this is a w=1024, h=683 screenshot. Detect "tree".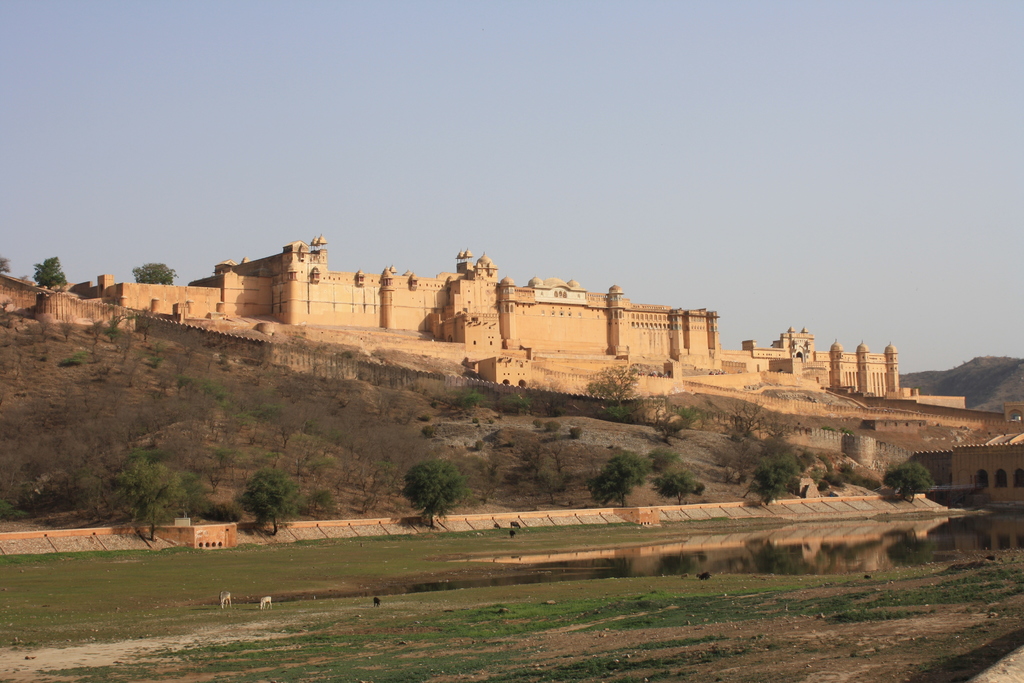
236, 471, 305, 532.
